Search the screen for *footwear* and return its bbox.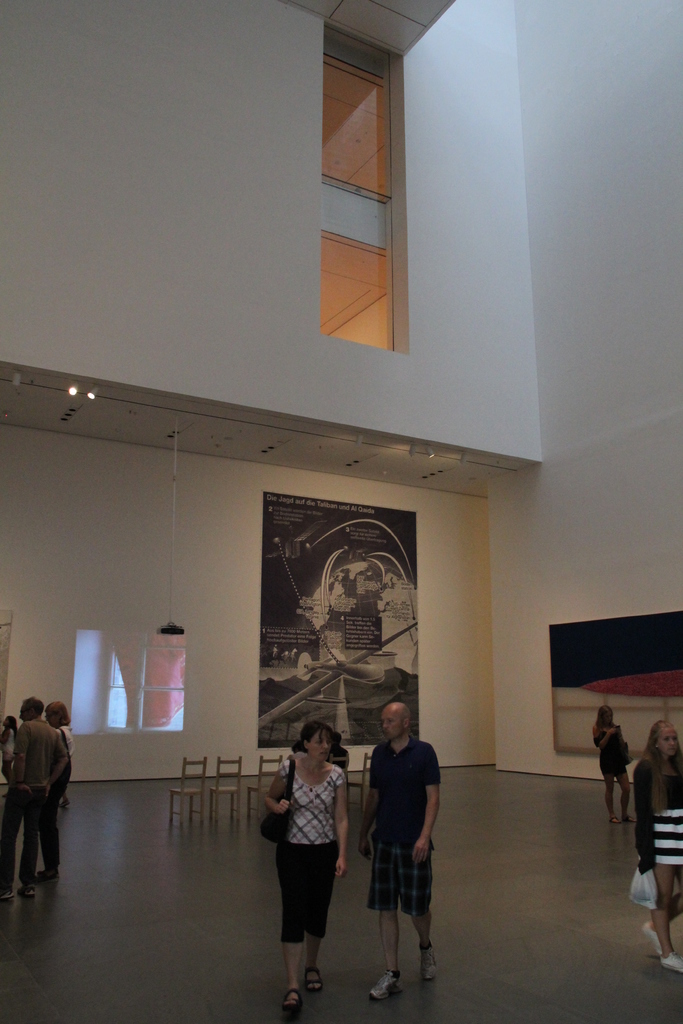
Found: [305,966,324,989].
